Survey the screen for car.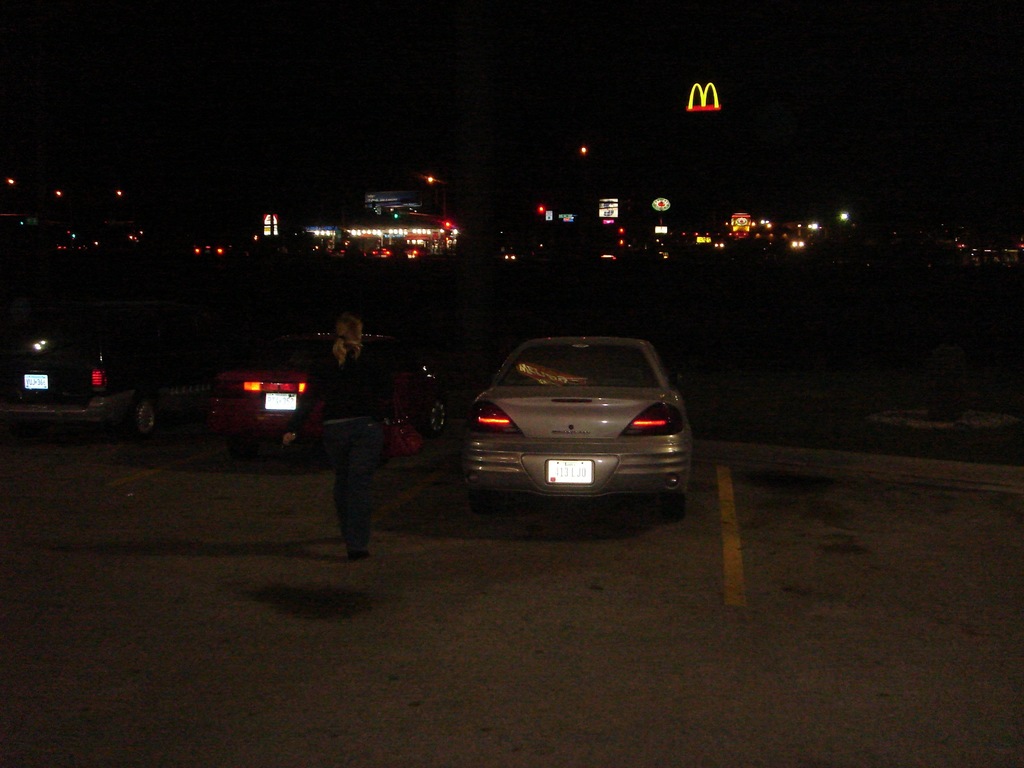
Survey found: 0 320 187 436.
